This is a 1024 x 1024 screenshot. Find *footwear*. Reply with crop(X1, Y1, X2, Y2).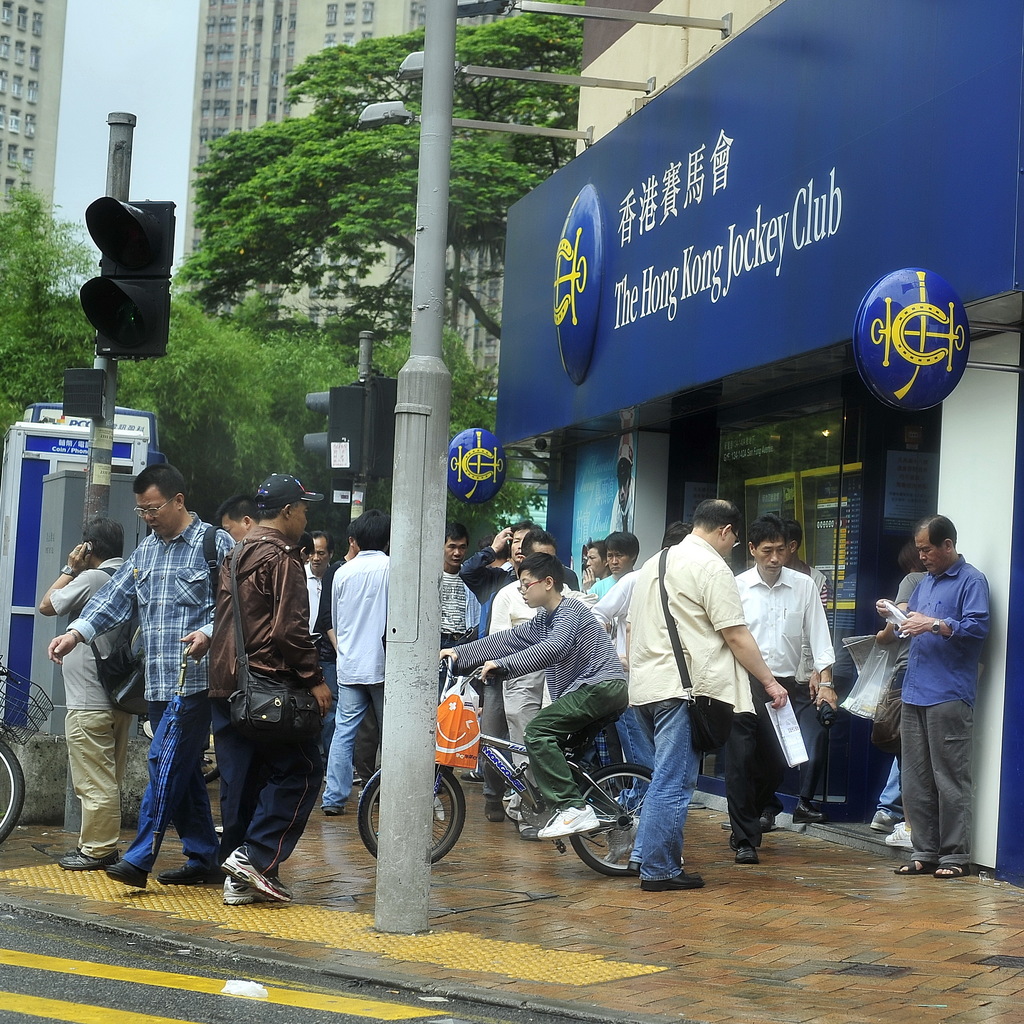
crop(165, 862, 218, 886).
